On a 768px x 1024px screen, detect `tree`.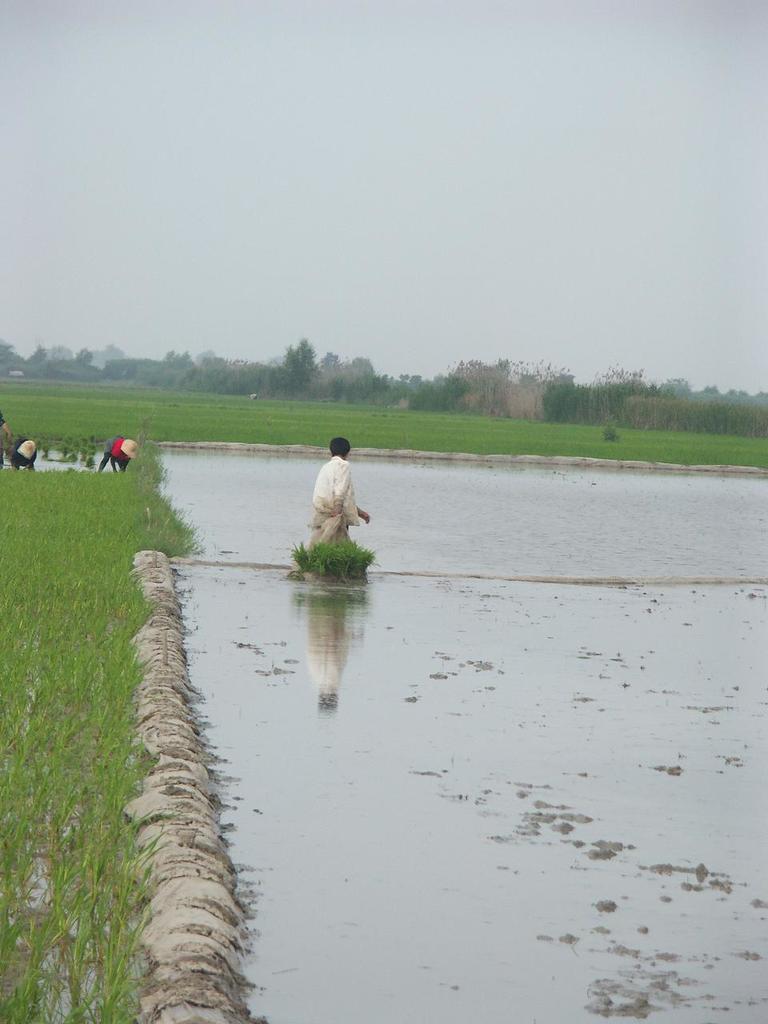
(77, 348, 94, 363).
